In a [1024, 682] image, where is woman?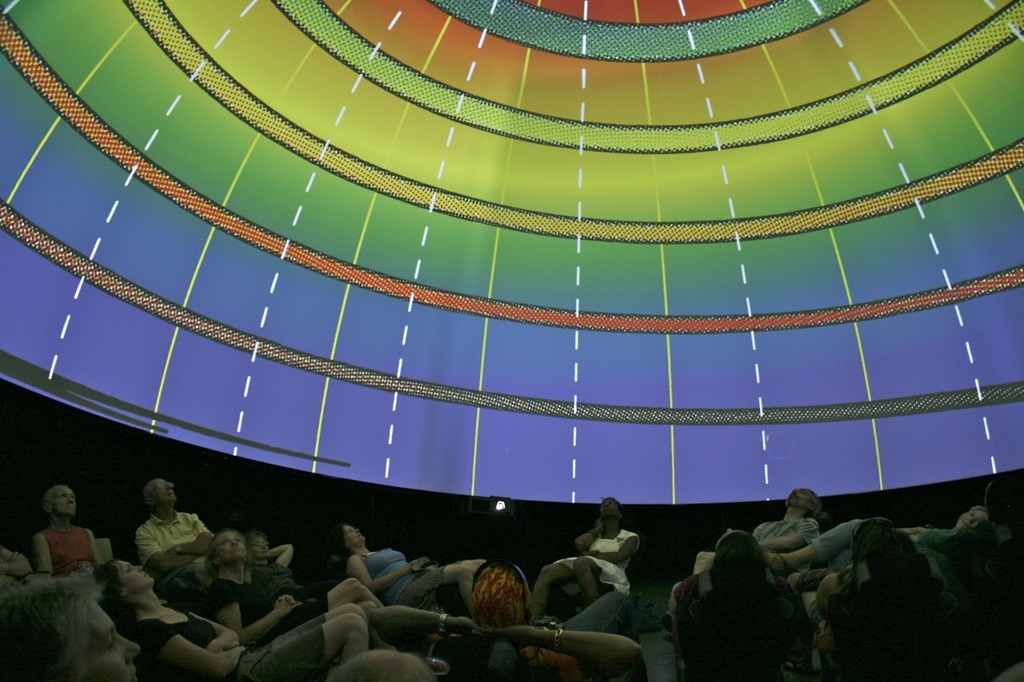
34,482,108,581.
